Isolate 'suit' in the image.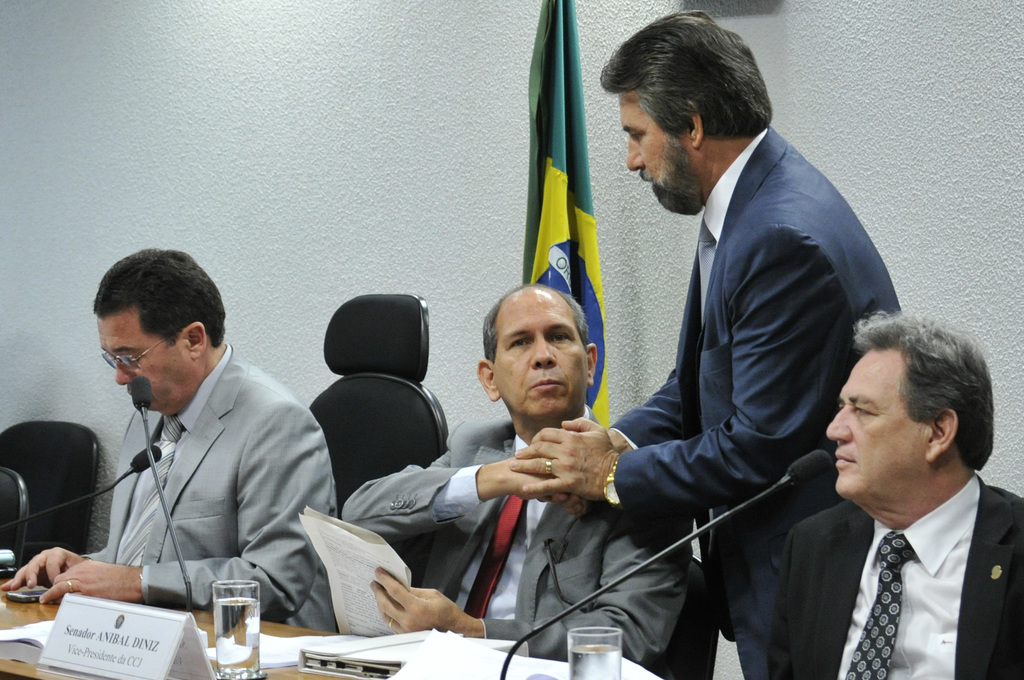
Isolated region: <region>759, 467, 1023, 679</region>.
